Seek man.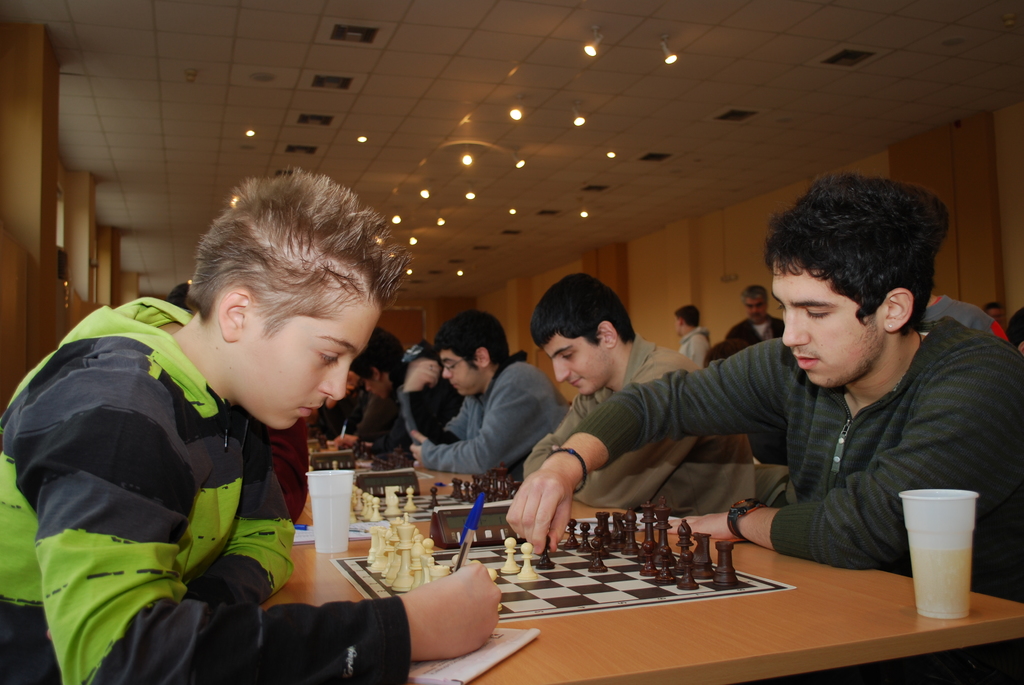
crop(0, 166, 504, 684).
